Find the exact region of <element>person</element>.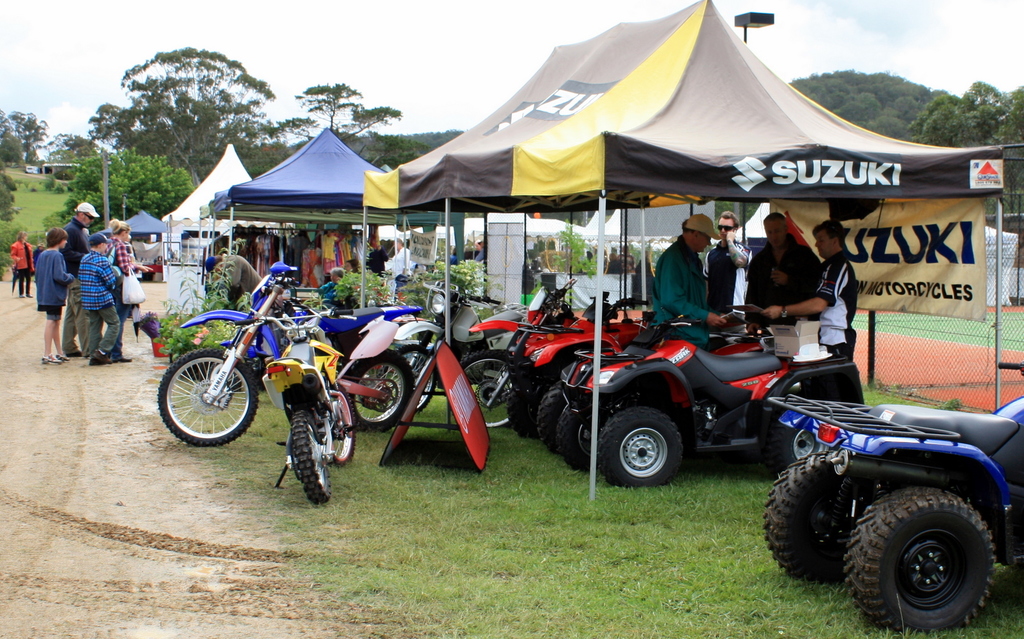
Exact region: box=[59, 197, 99, 358].
